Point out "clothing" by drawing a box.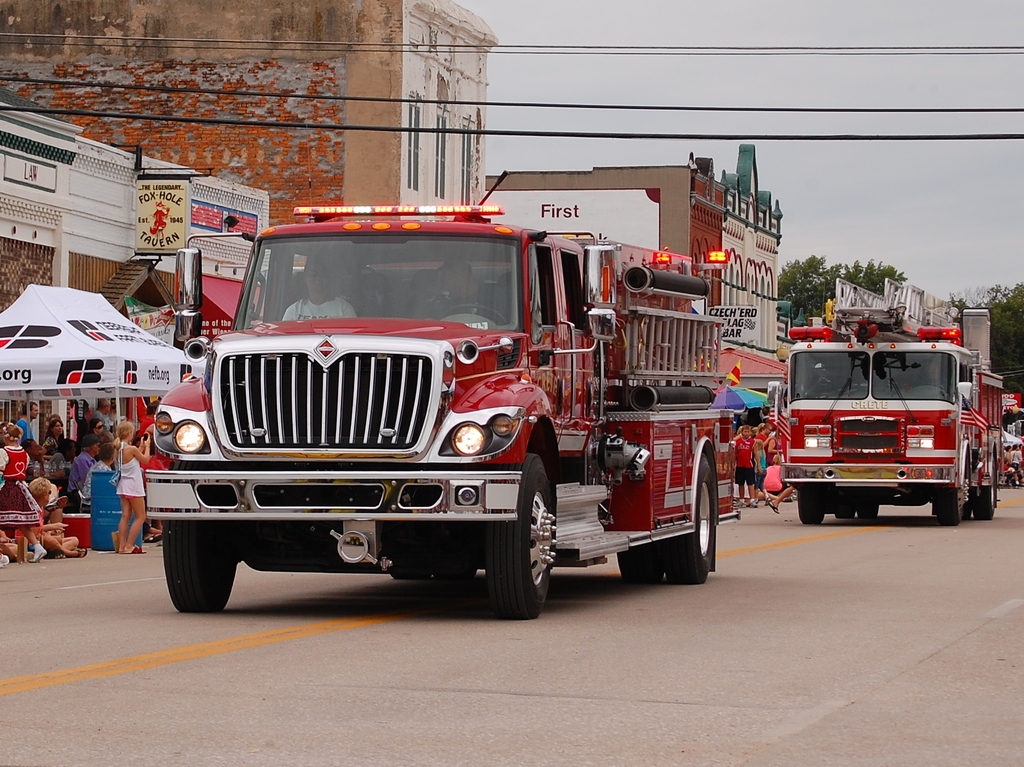
detection(765, 463, 785, 496).
